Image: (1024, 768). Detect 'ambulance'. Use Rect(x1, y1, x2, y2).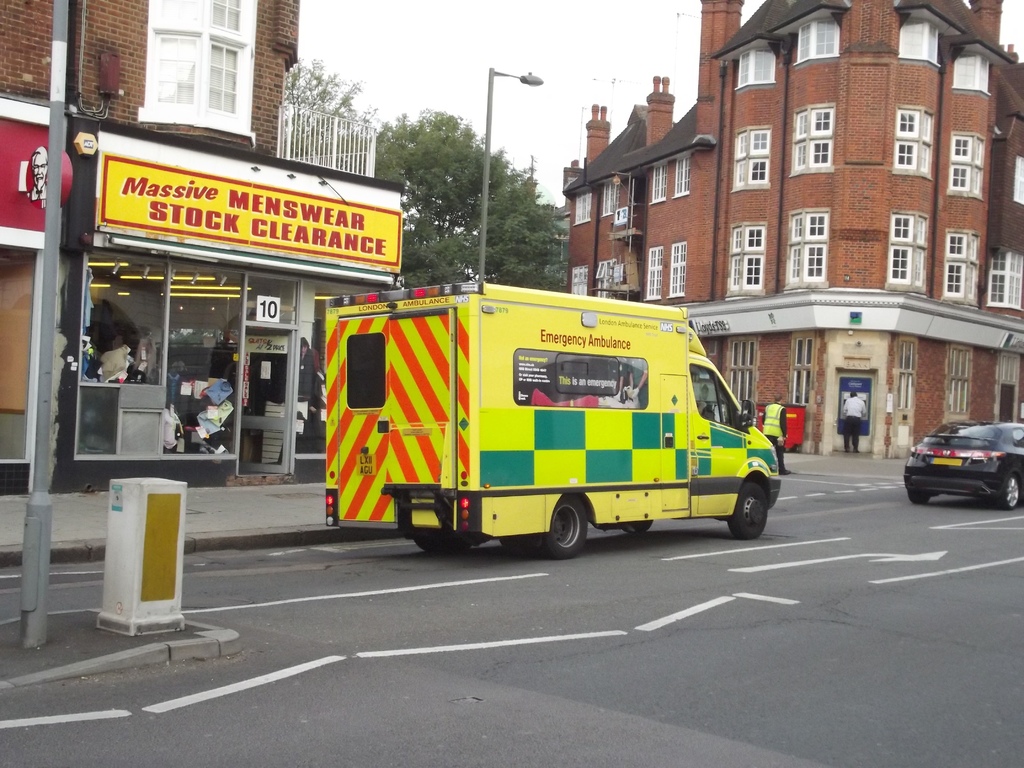
Rect(321, 277, 784, 556).
